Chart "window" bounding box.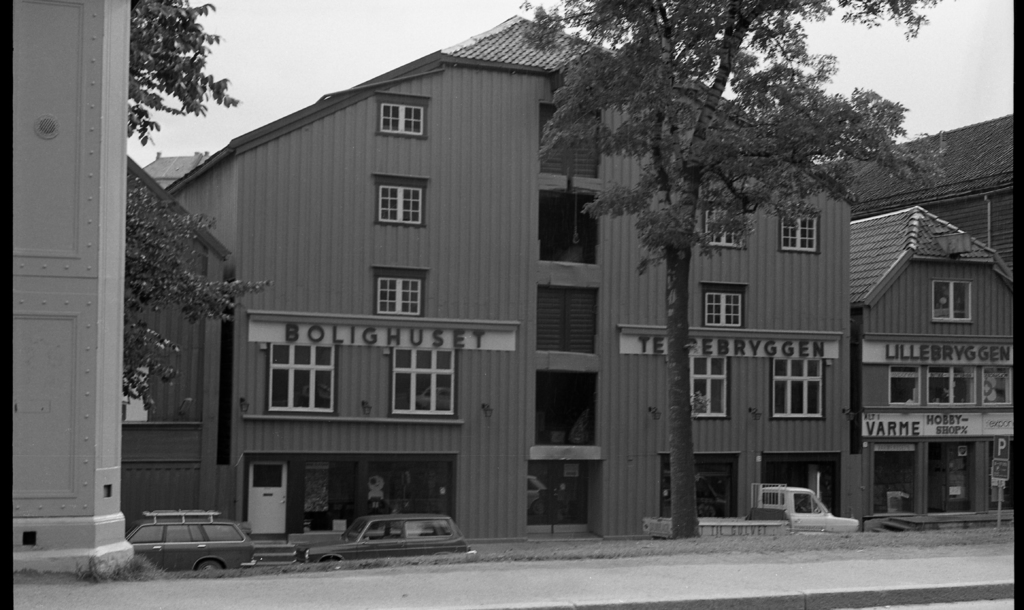
Charted: Rect(367, 170, 430, 231).
